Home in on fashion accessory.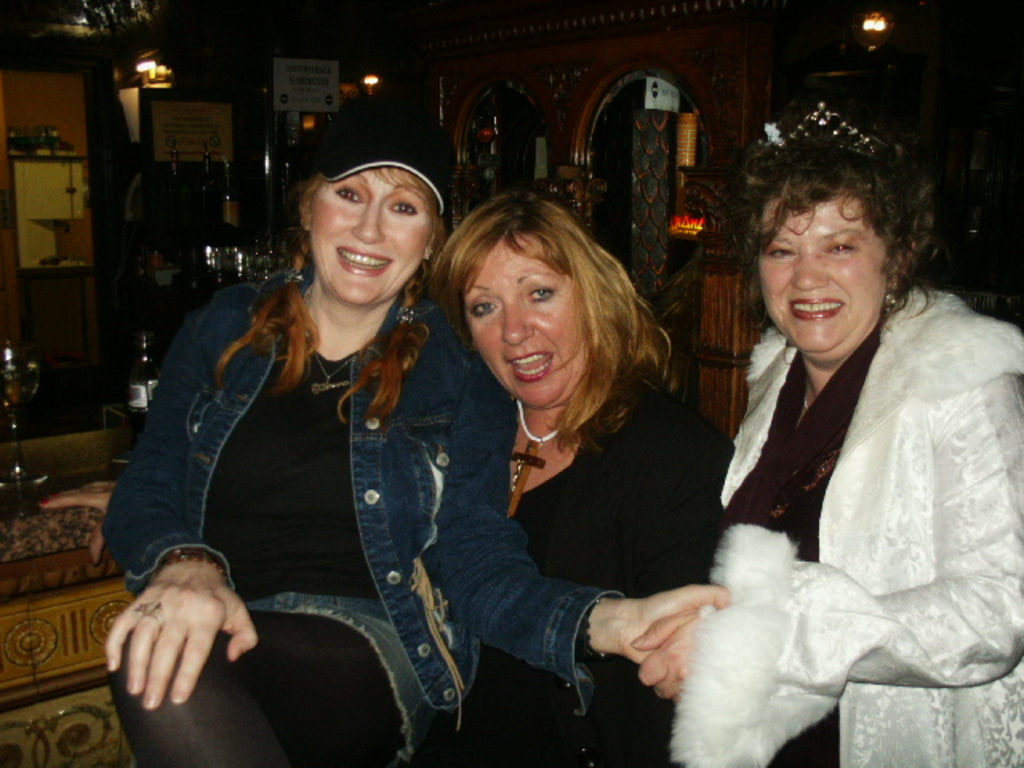
Homed in at [886, 283, 906, 312].
